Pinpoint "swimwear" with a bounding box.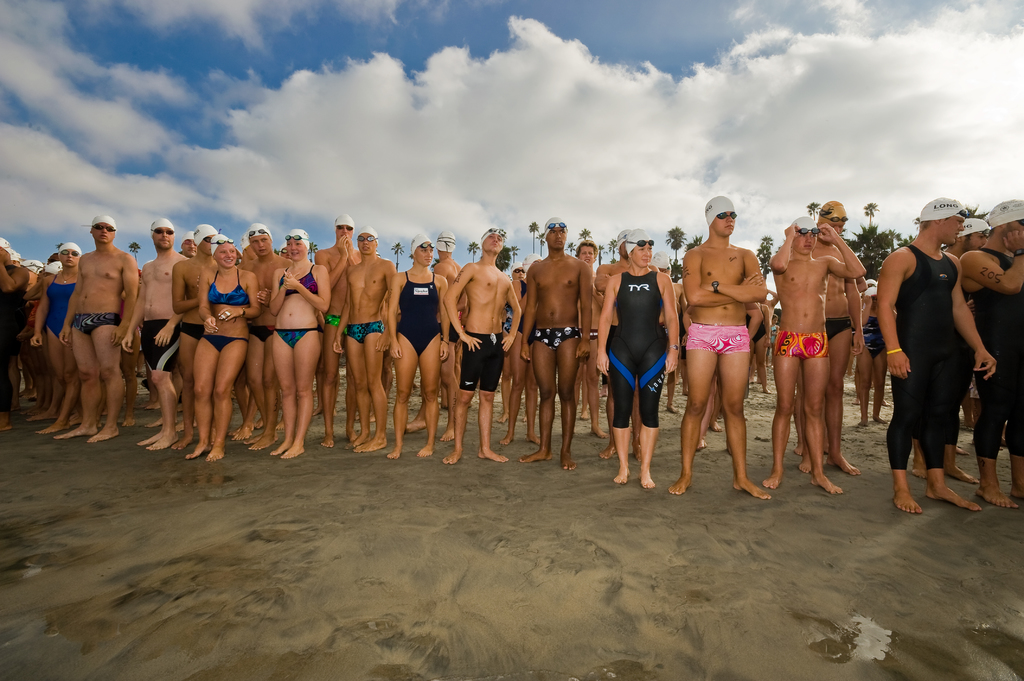
207:270:247:304.
